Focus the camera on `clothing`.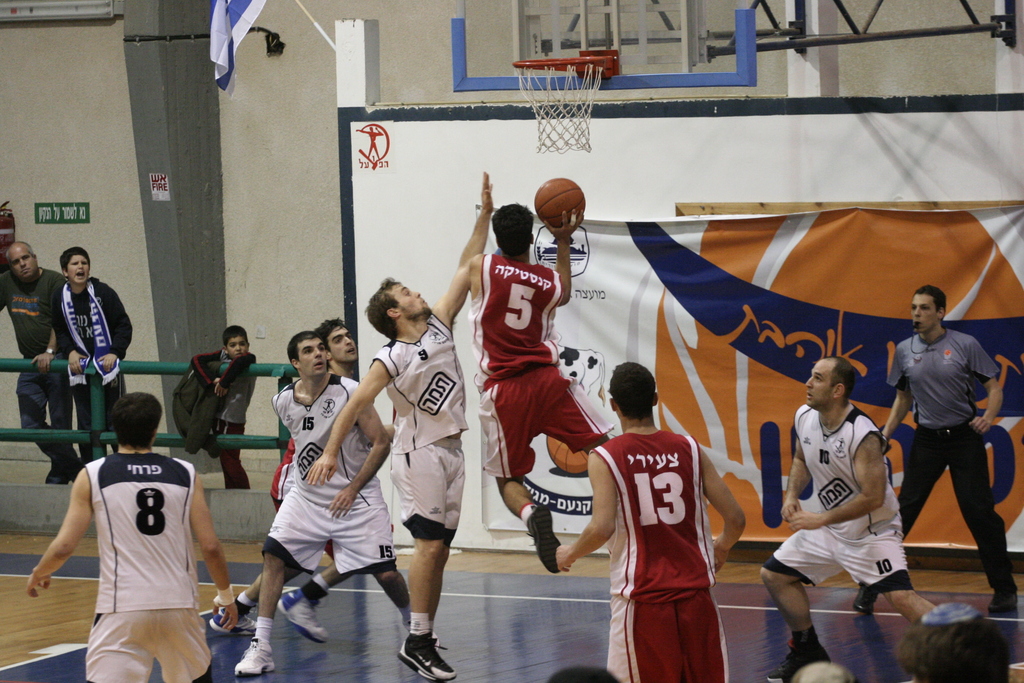
Focus region: [left=465, top=248, right=621, bottom=483].
